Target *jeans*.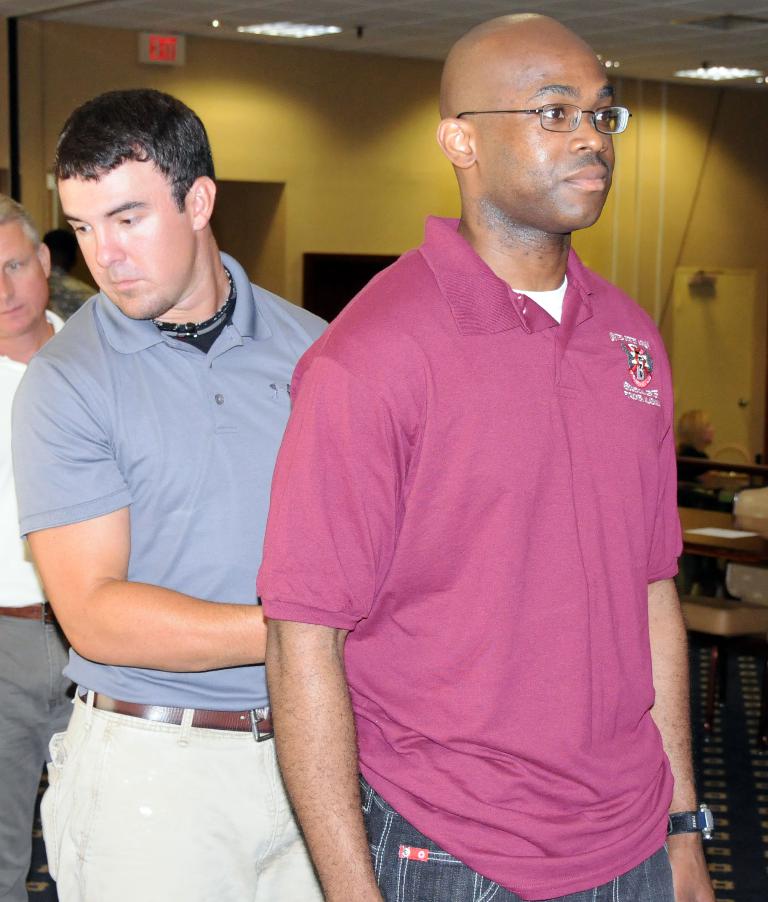
Target region: region(356, 775, 674, 901).
